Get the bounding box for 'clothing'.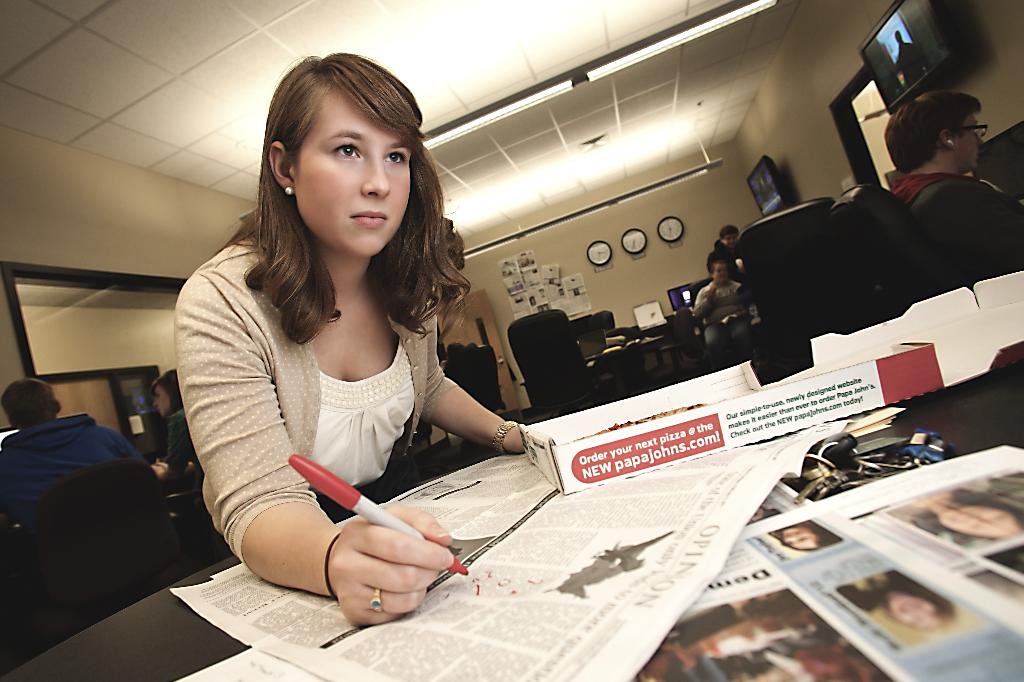
box=[175, 223, 522, 593].
